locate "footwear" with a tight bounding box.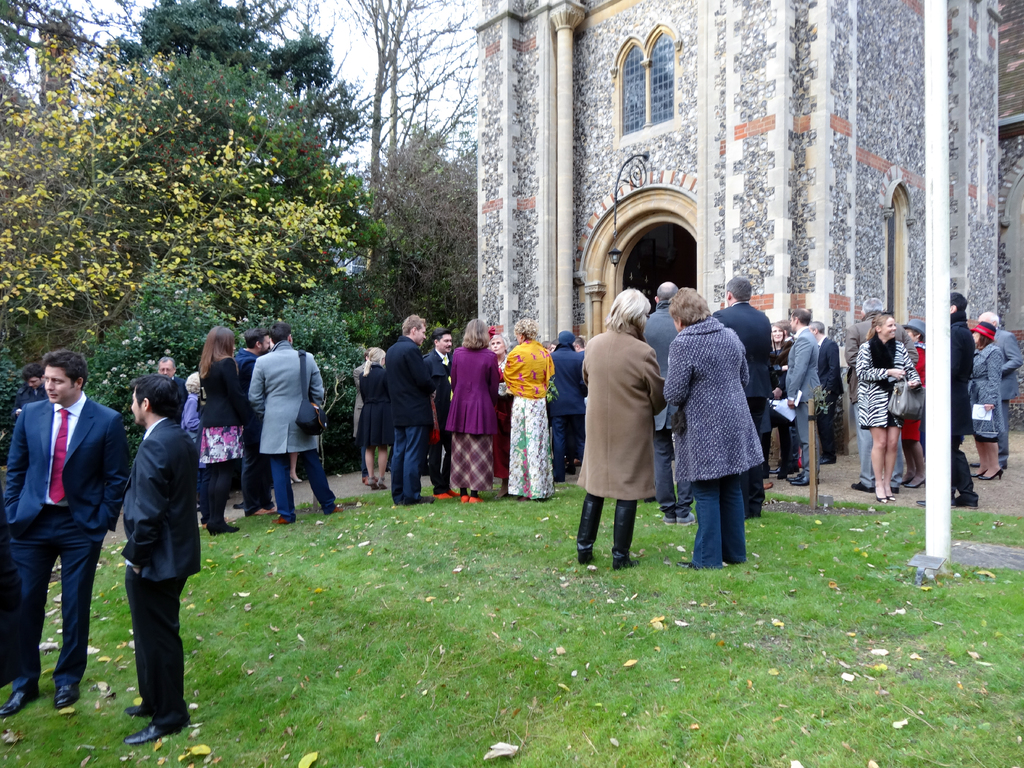
Rect(257, 503, 269, 517).
